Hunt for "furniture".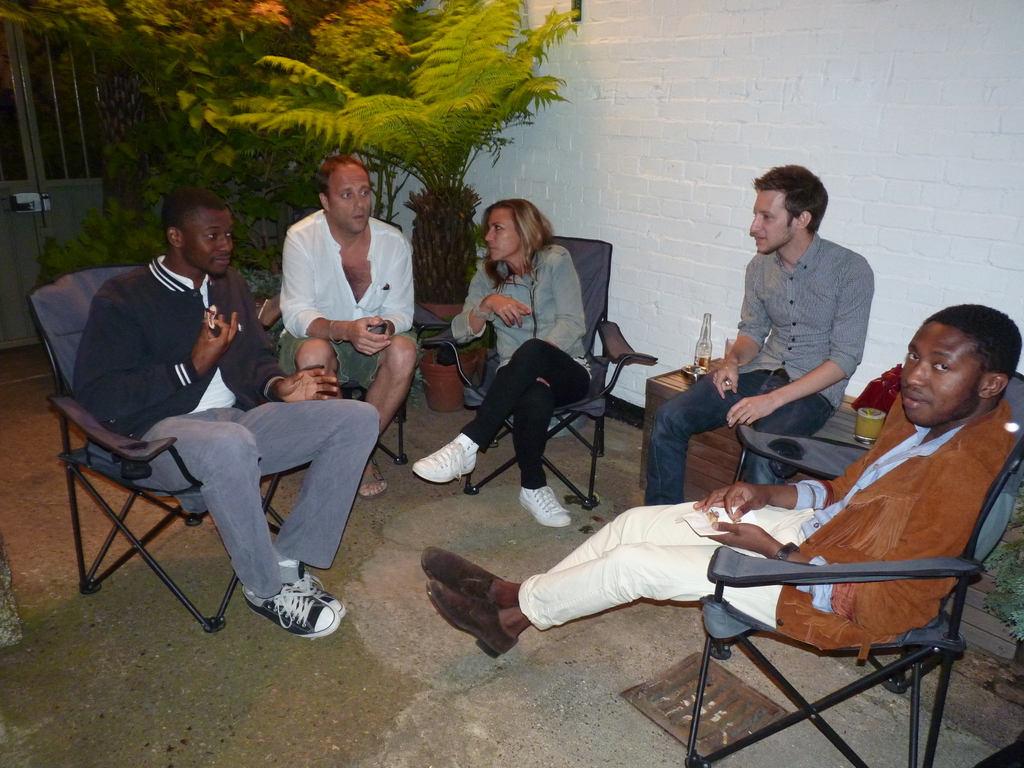
Hunted down at x1=424, y1=233, x2=657, y2=511.
